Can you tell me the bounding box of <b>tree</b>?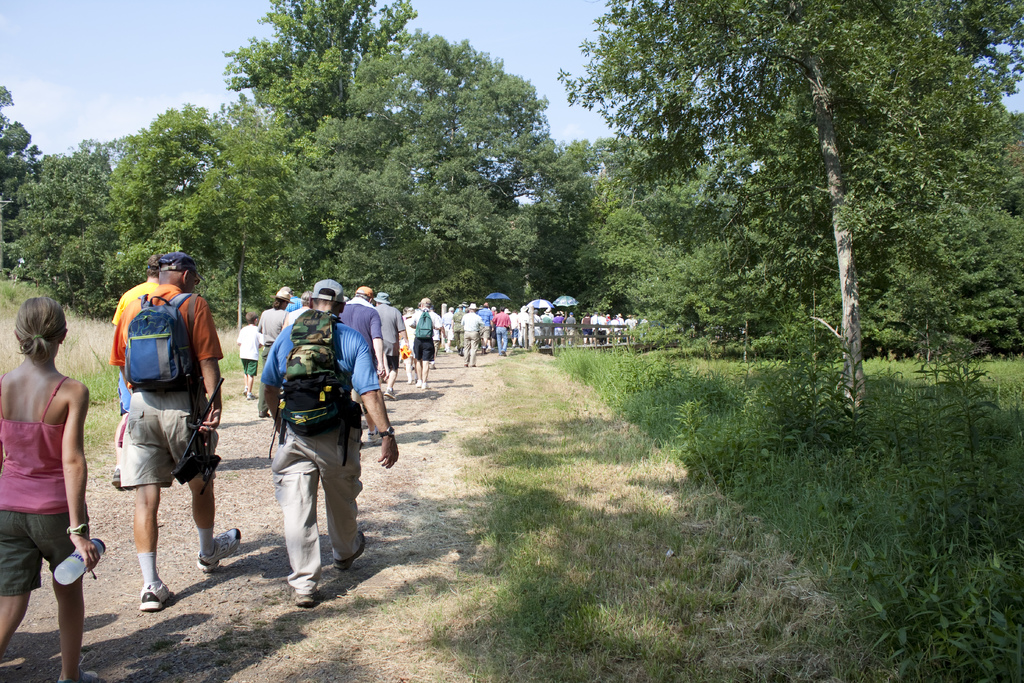
Rect(13, 124, 124, 319).
